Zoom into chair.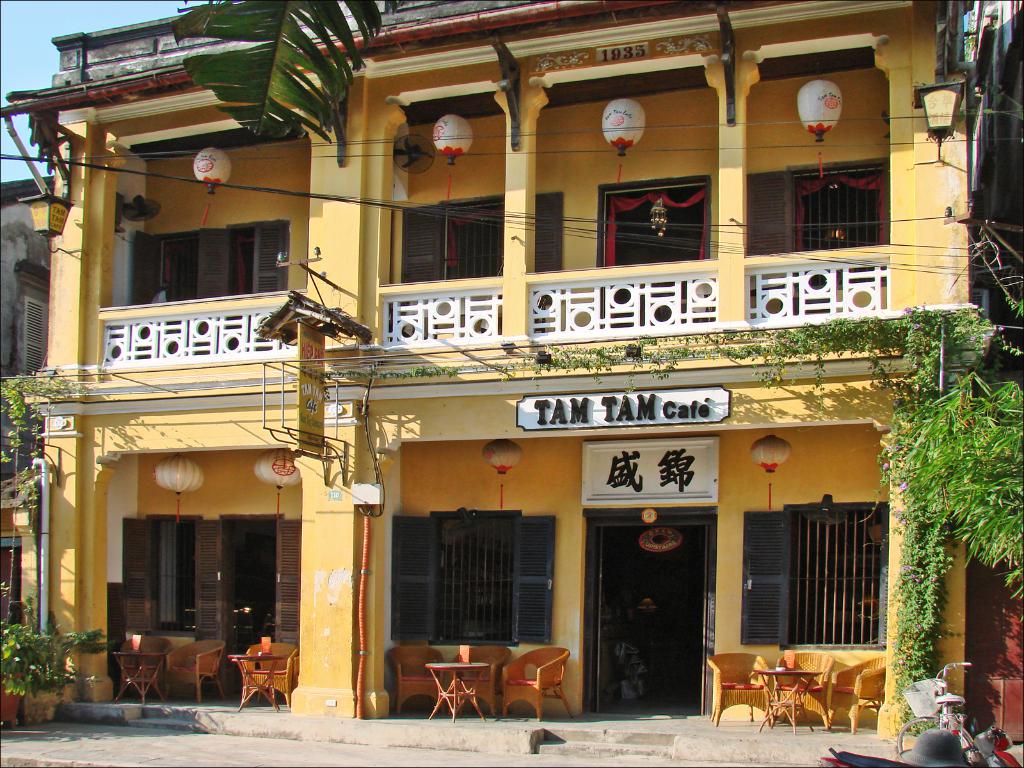
Zoom target: 826, 657, 886, 735.
